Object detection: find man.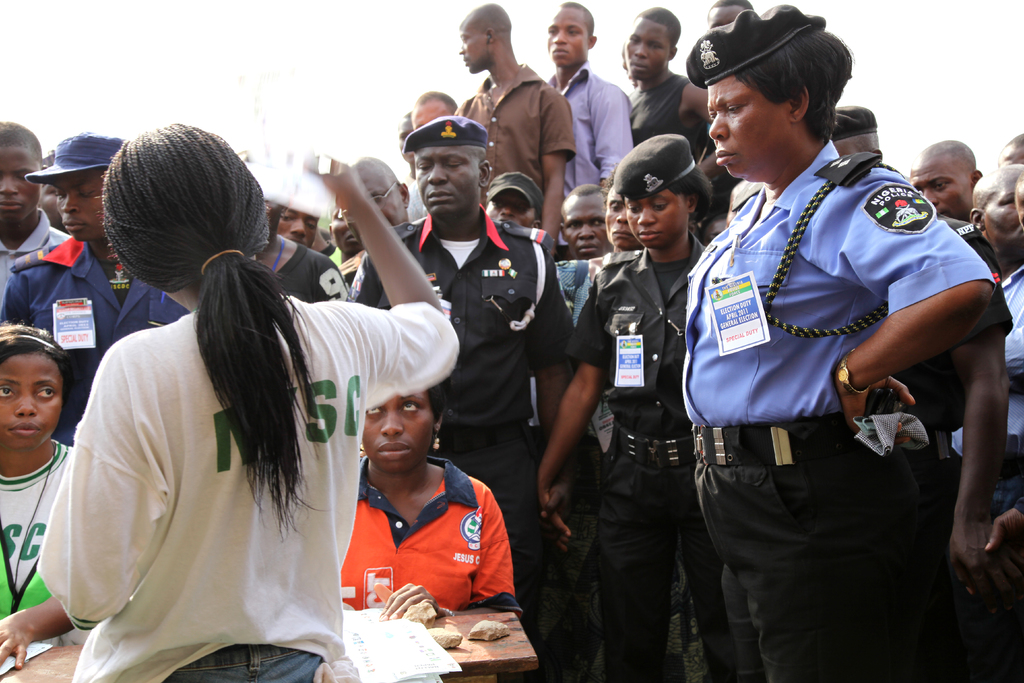
box(0, 118, 70, 312).
